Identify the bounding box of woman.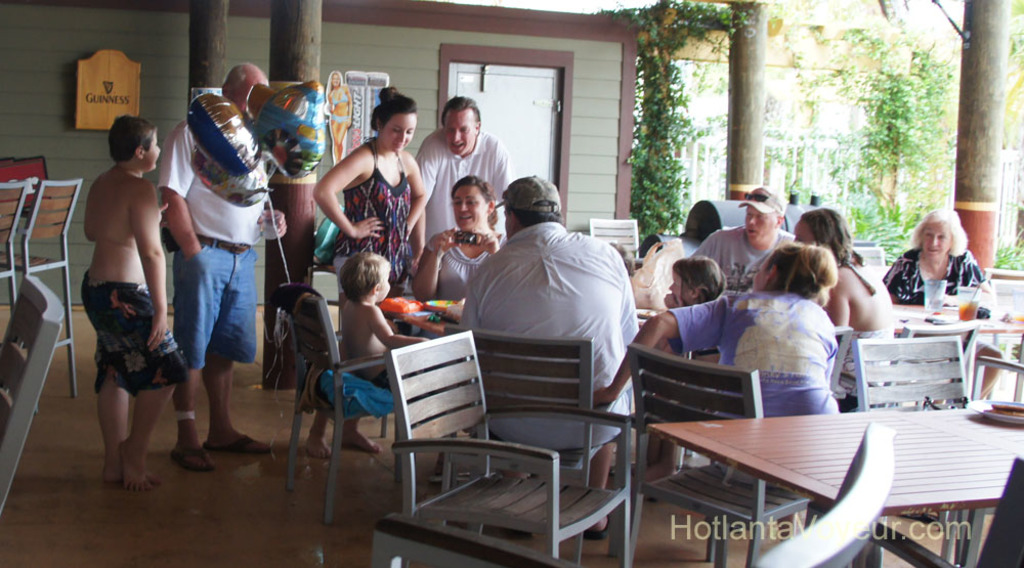
select_region(888, 208, 988, 323).
